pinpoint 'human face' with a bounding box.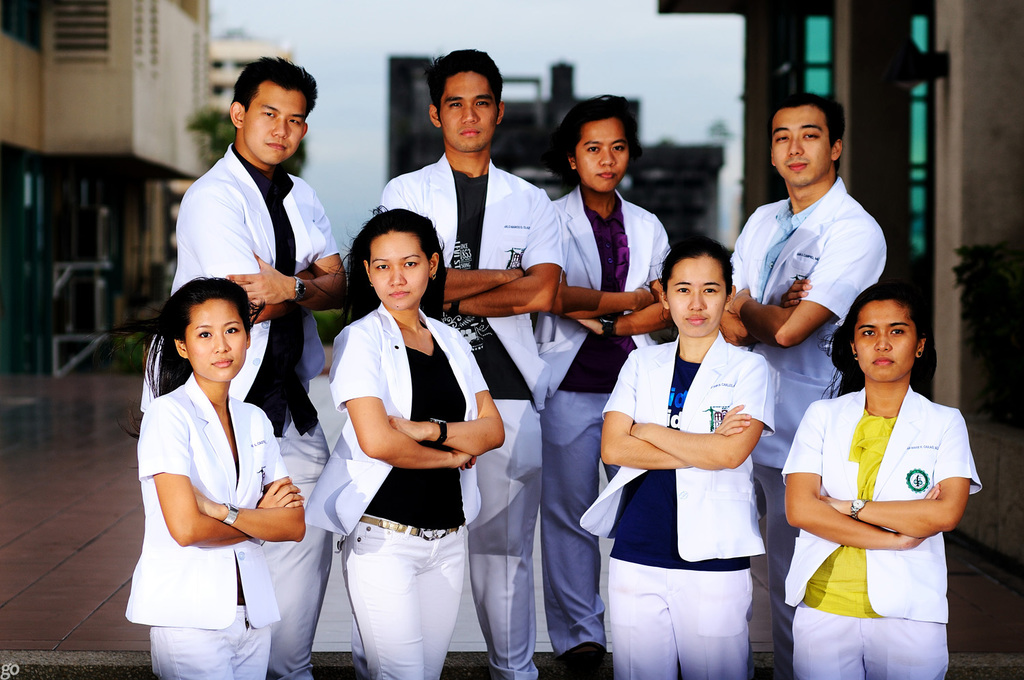
437,74,492,155.
